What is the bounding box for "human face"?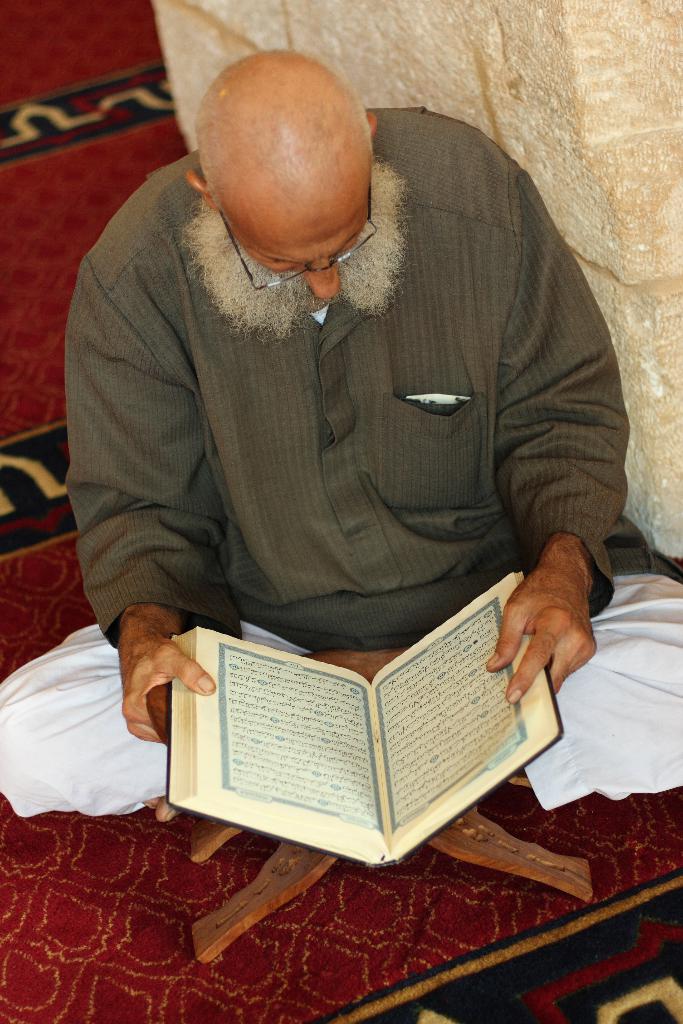
bbox=[206, 163, 374, 301].
